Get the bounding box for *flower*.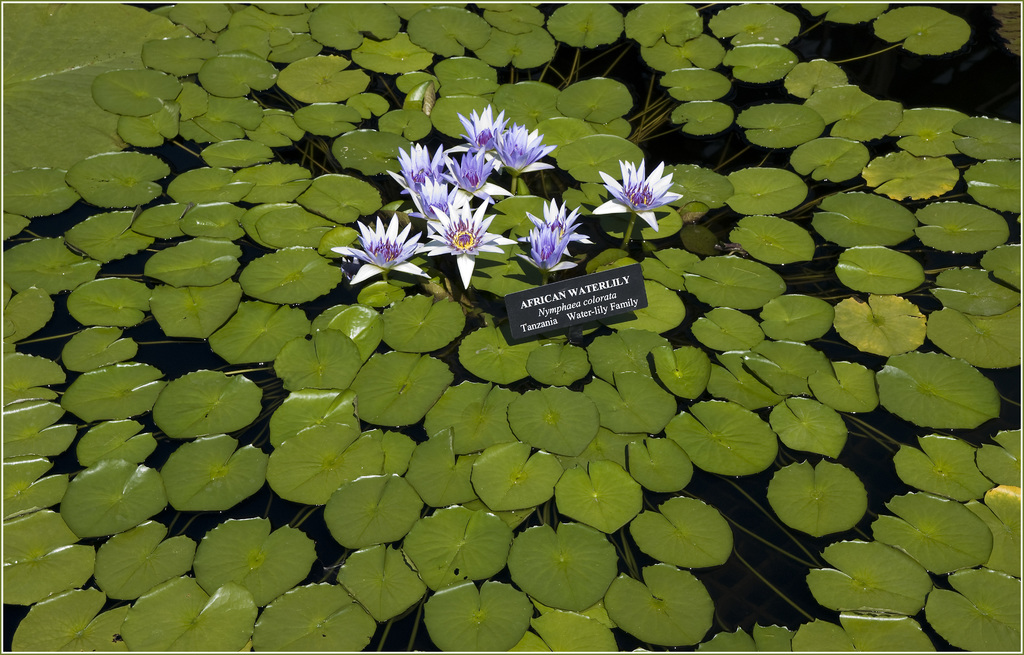
{"x1": 588, "y1": 154, "x2": 689, "y2": 228}.
